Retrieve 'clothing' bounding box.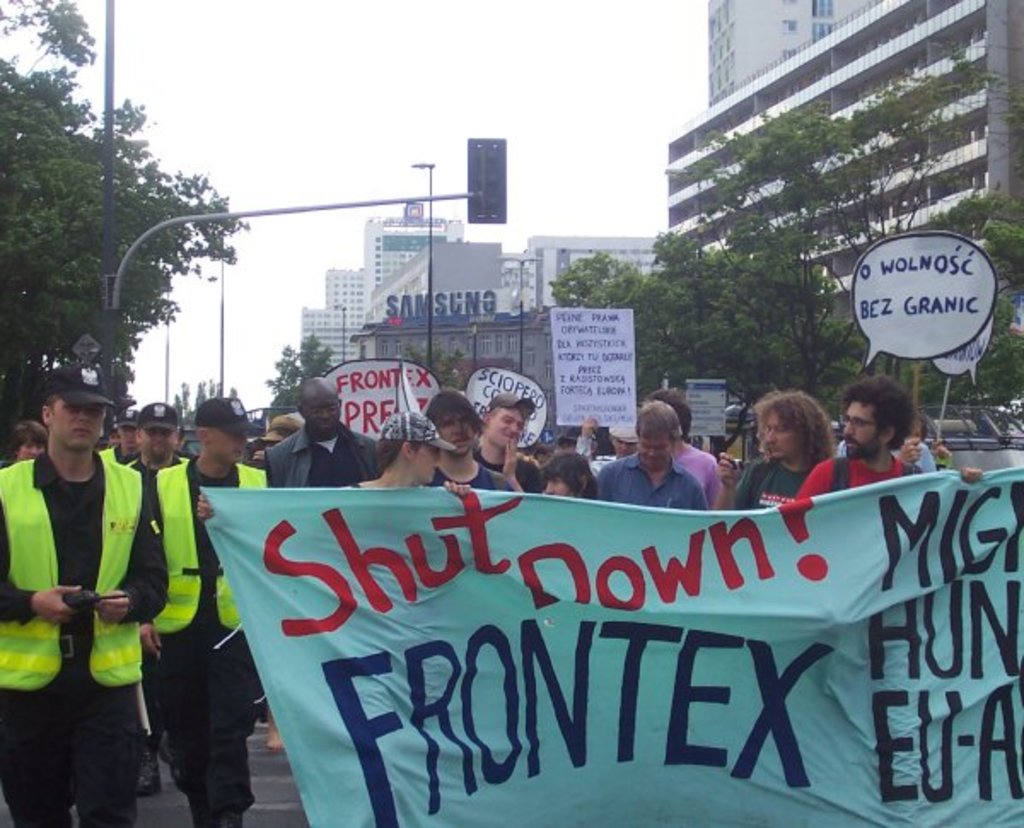
Bounding box: 732:454:811:512.
